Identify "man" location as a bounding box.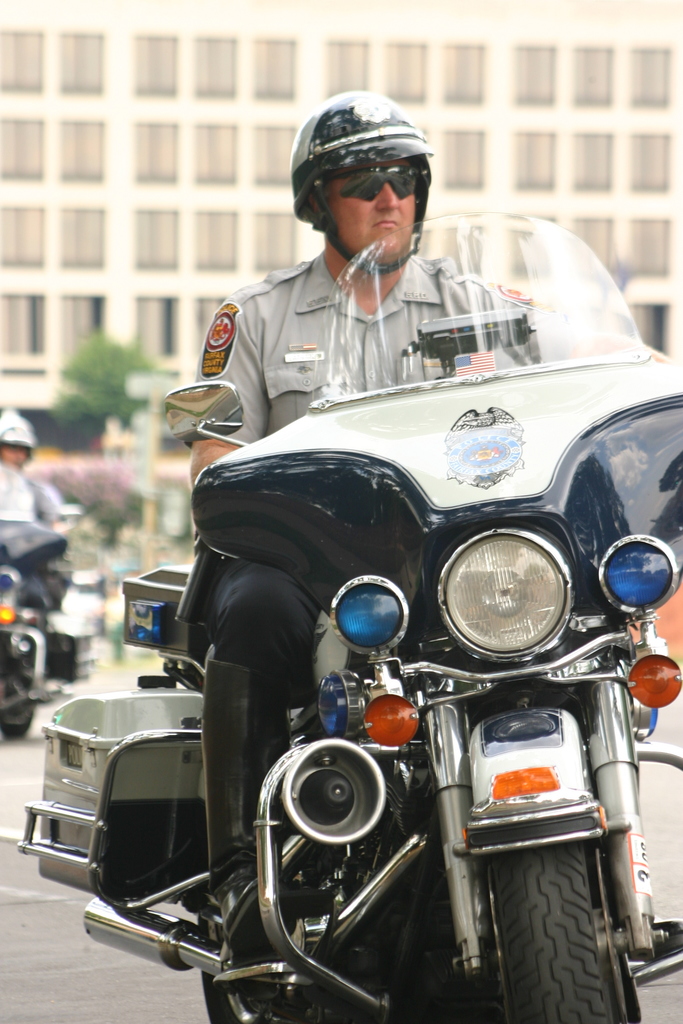
left=134, top=173, right=659, bottom=866.
